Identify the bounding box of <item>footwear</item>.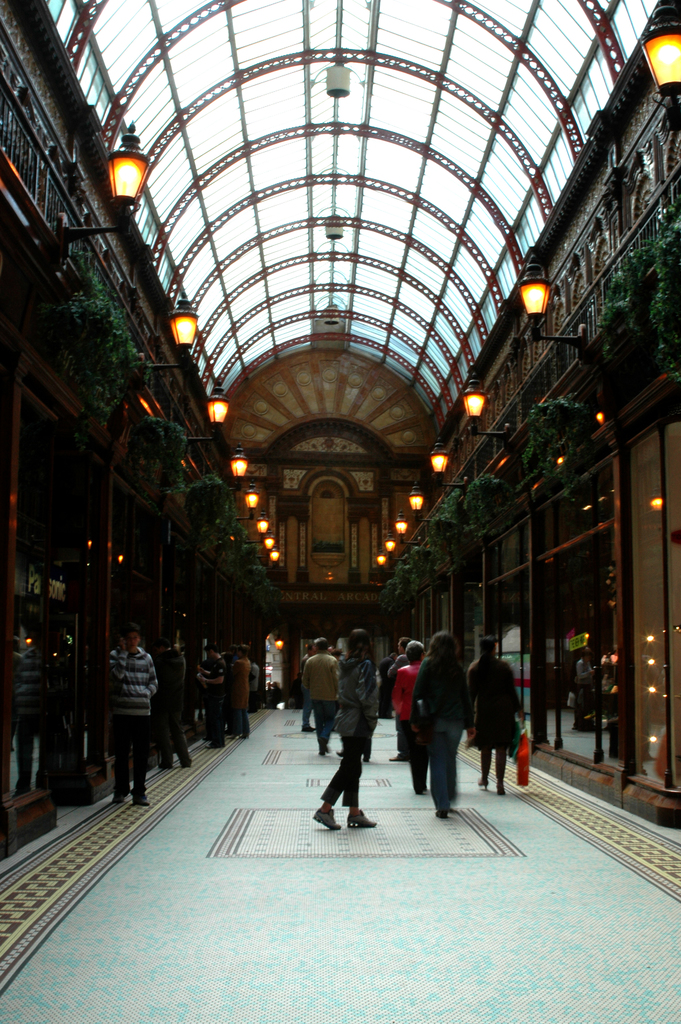
[299,720,315,736].
